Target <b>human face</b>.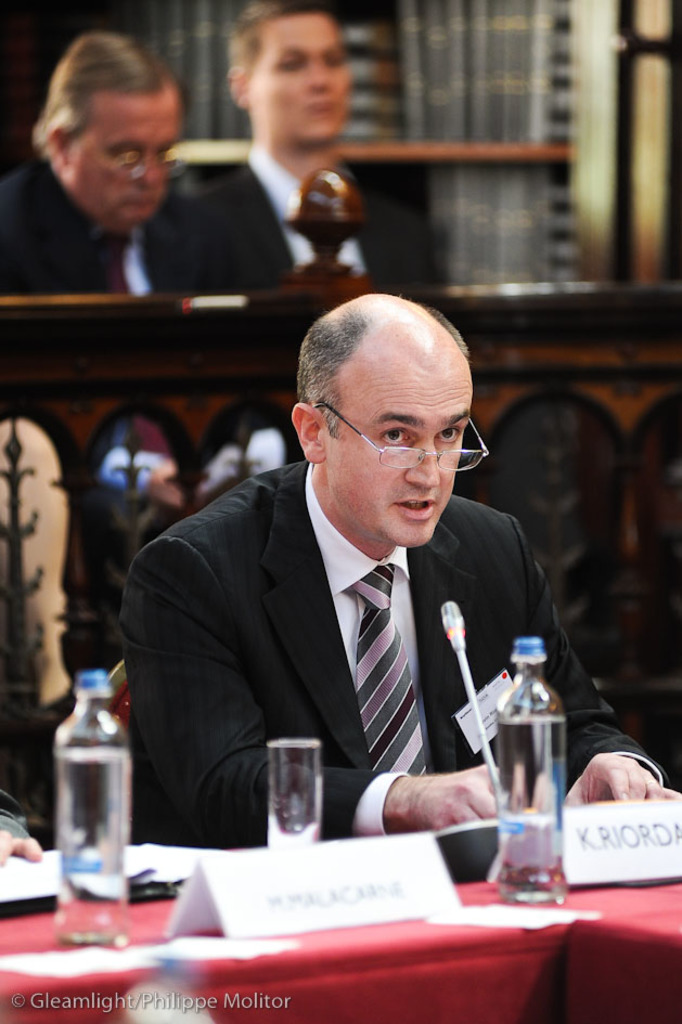
Target region: 68,100,181,234.
